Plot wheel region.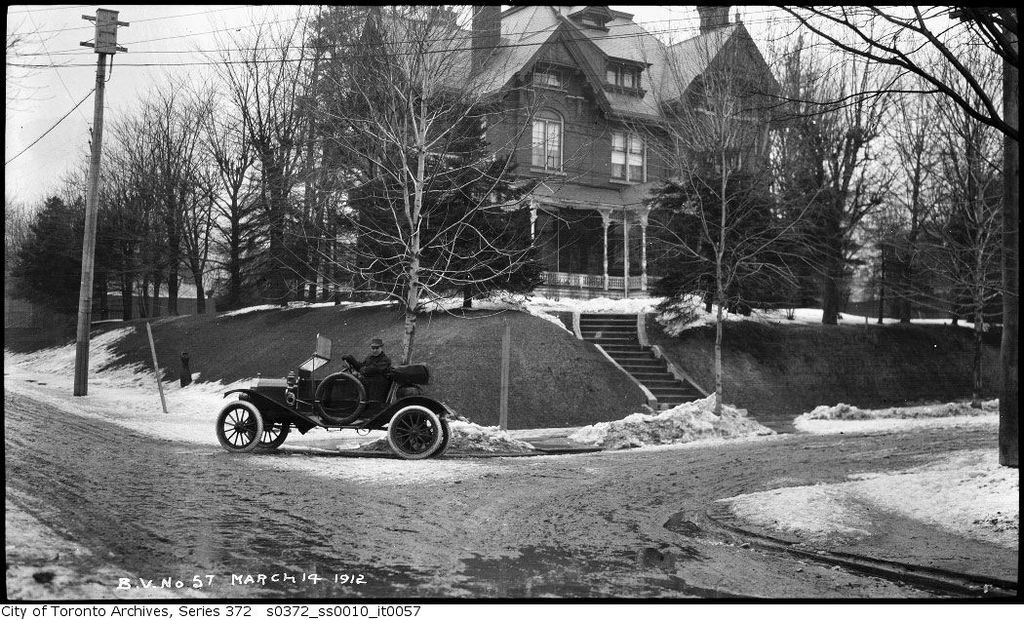
Plotted at (216, 402, 262, 450).
